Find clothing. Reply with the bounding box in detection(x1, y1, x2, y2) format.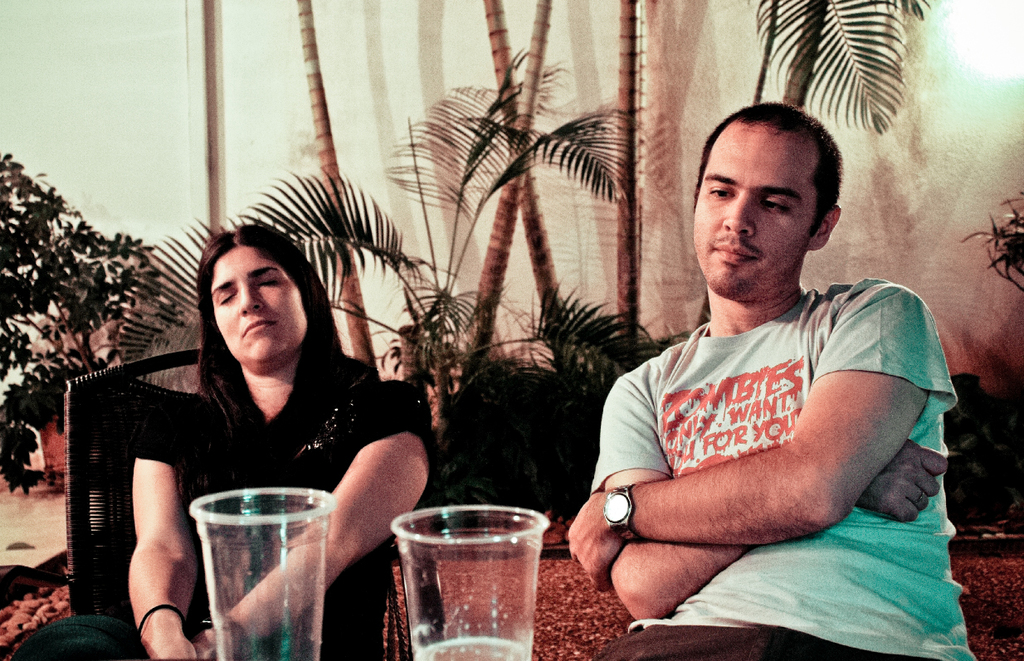
detection(598, 229, 942, 616).
